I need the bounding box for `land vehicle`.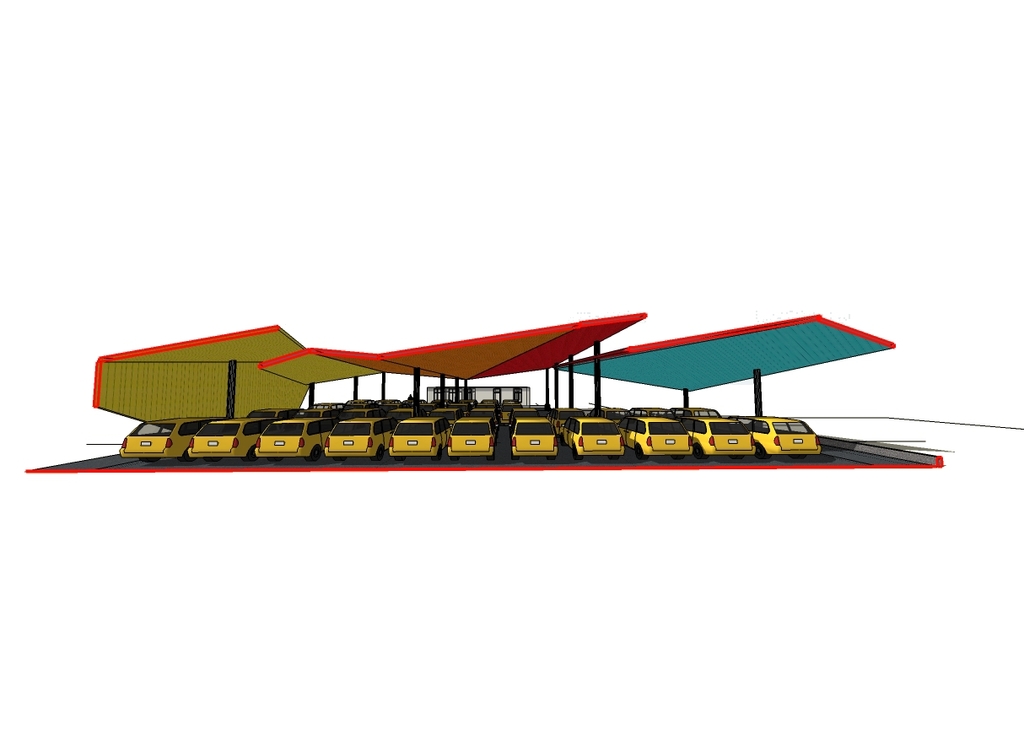
Here it is: (x1=661, y1=406, x2=725, y2=418).
